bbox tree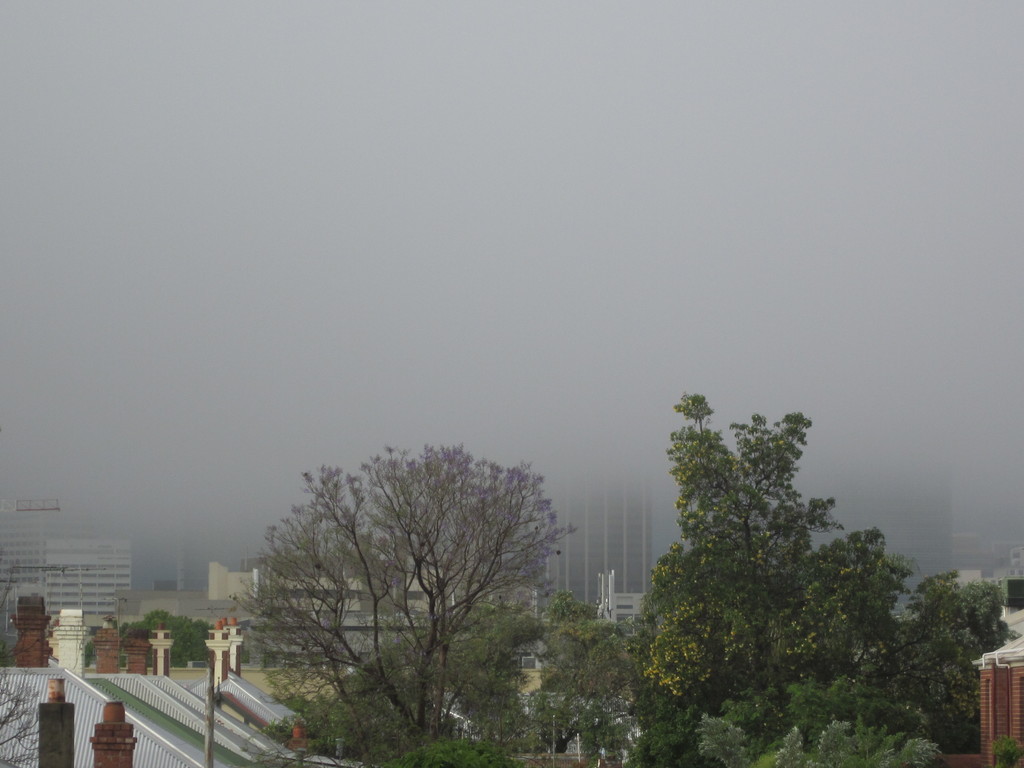
[540, 587, 595, 625]
